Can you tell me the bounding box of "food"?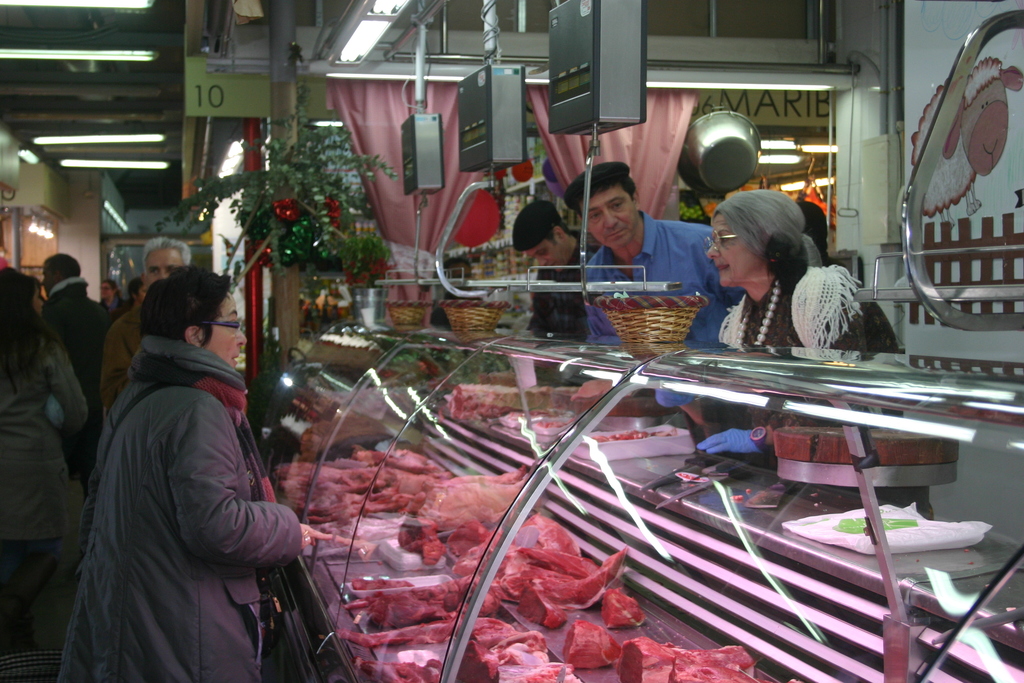
rect(766, 426, 971, 461).
